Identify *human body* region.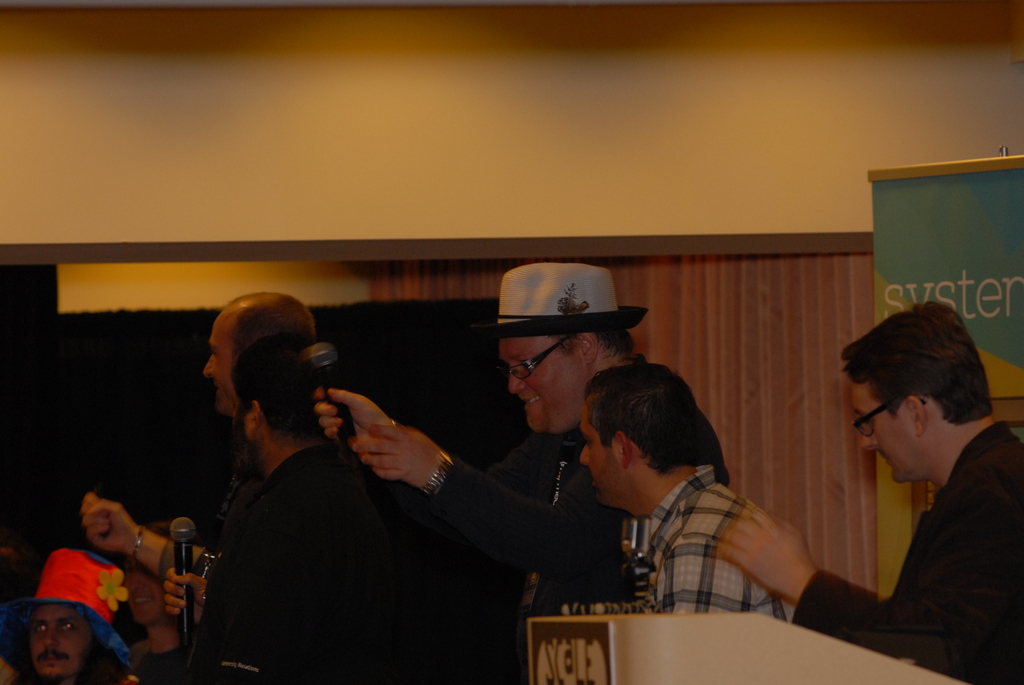
Region: detection(323, 356, 729, 595).
